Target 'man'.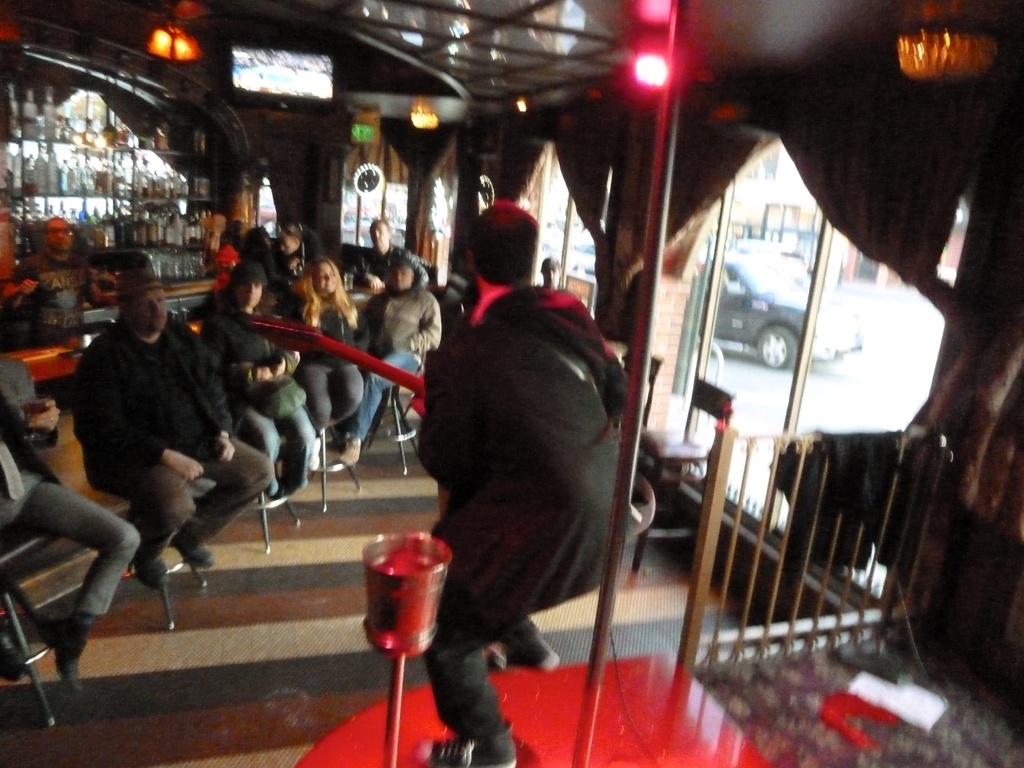
Target region: pyautogui.locateOnScreen(273, 216, 330, 273).
